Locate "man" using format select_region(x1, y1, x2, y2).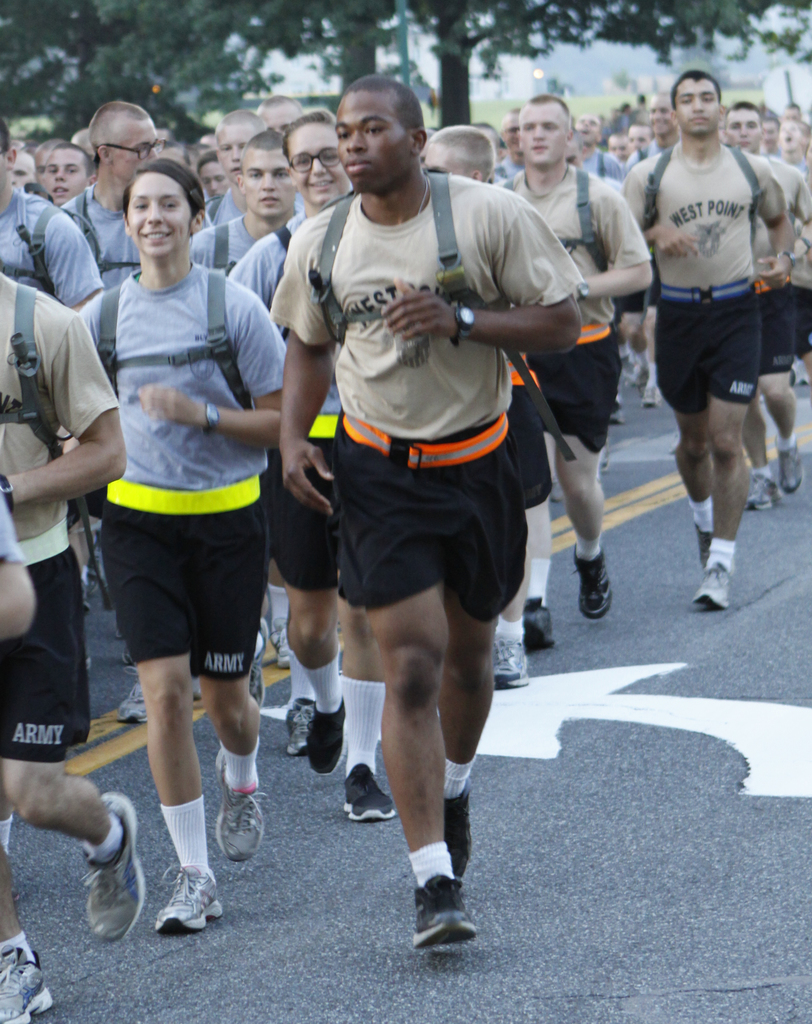
select_region(40, 146, 93, 212).
